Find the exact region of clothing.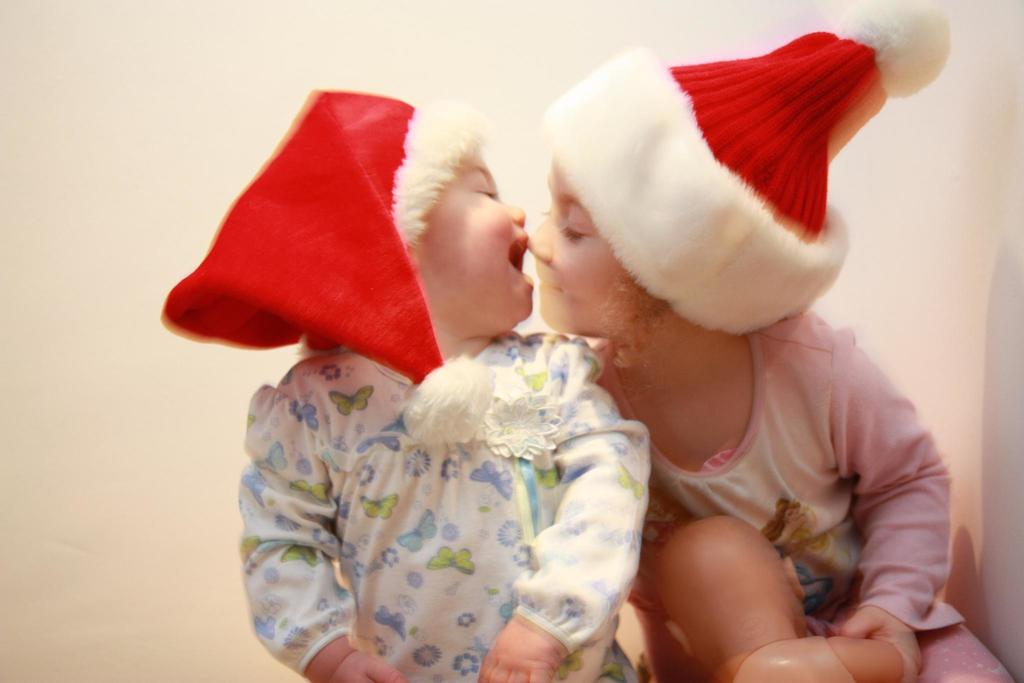
Exact region: detection(232, 325, 649, 682).
